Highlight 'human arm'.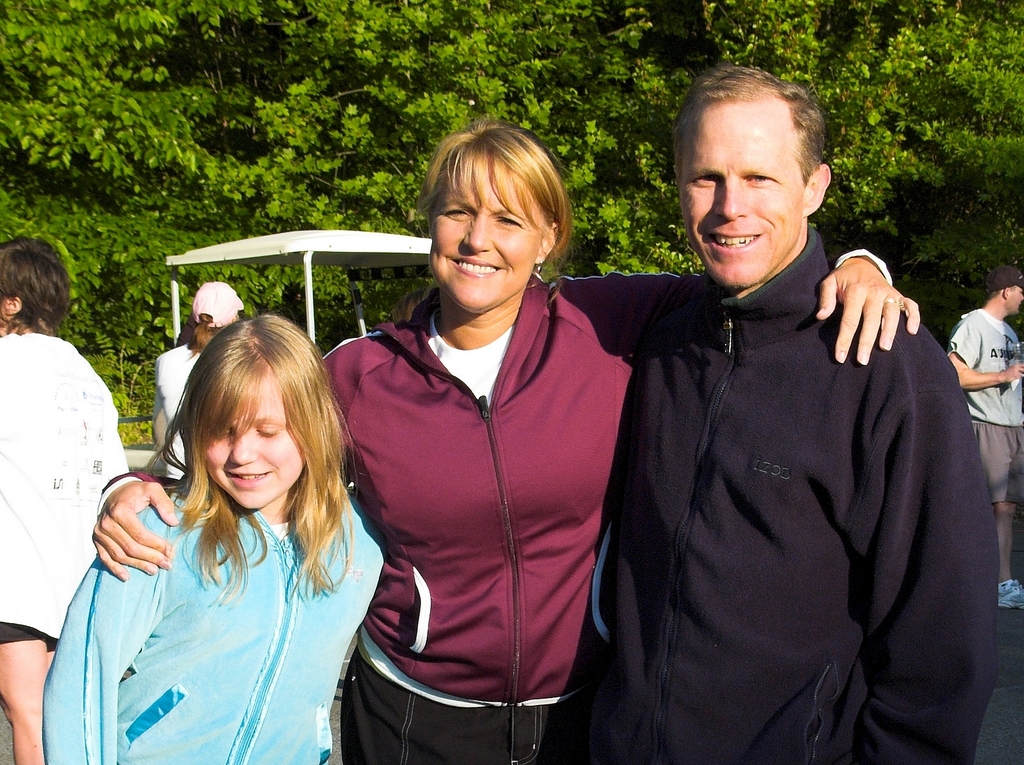
Highlighted region: bbox=[954, 352, 1023, 387].
